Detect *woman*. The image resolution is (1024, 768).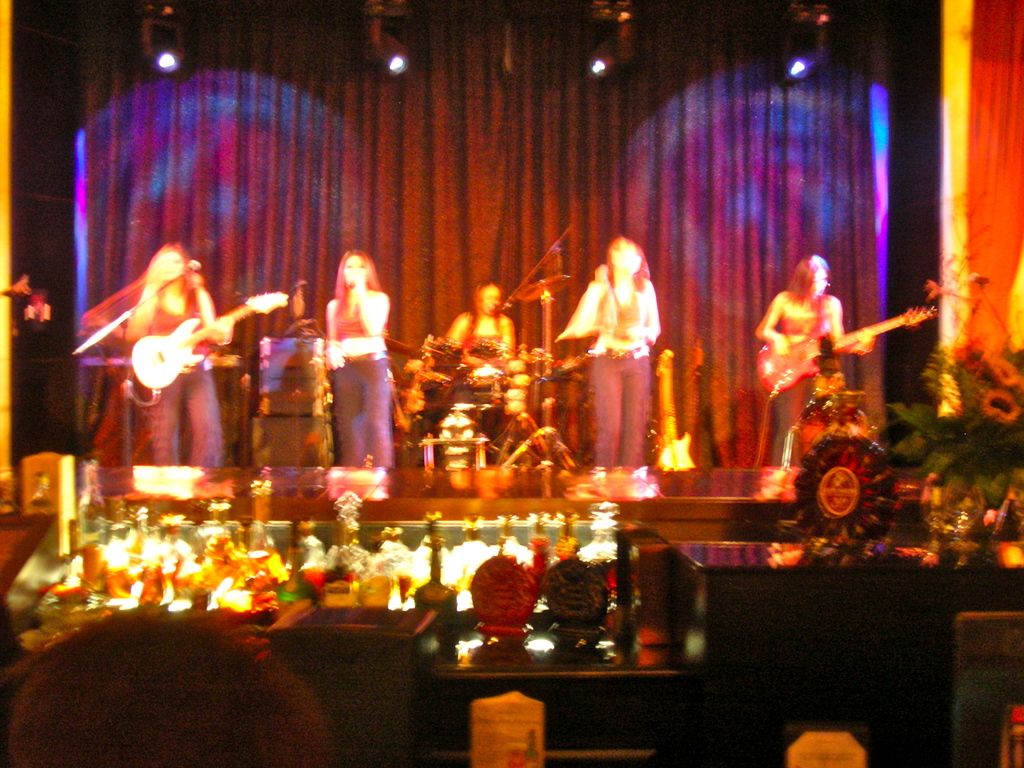
[left=758, top=252, right=876, bottom=468].
